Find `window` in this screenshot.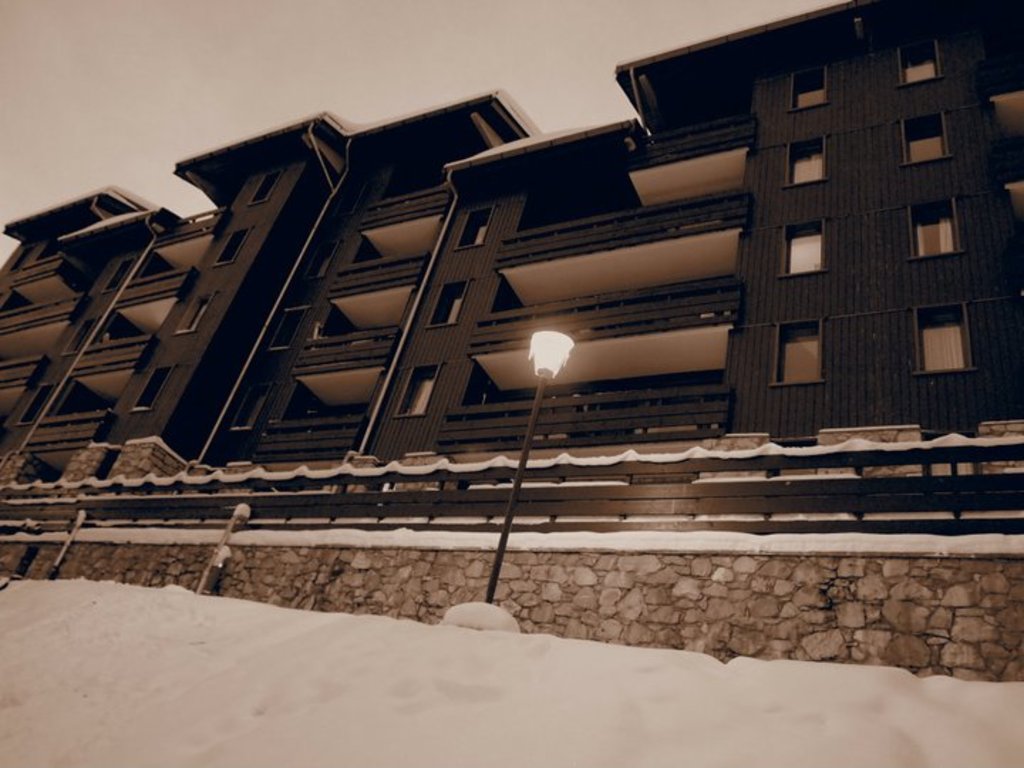
The bounding box for `window` is locate(459, 206, 492, 245).
